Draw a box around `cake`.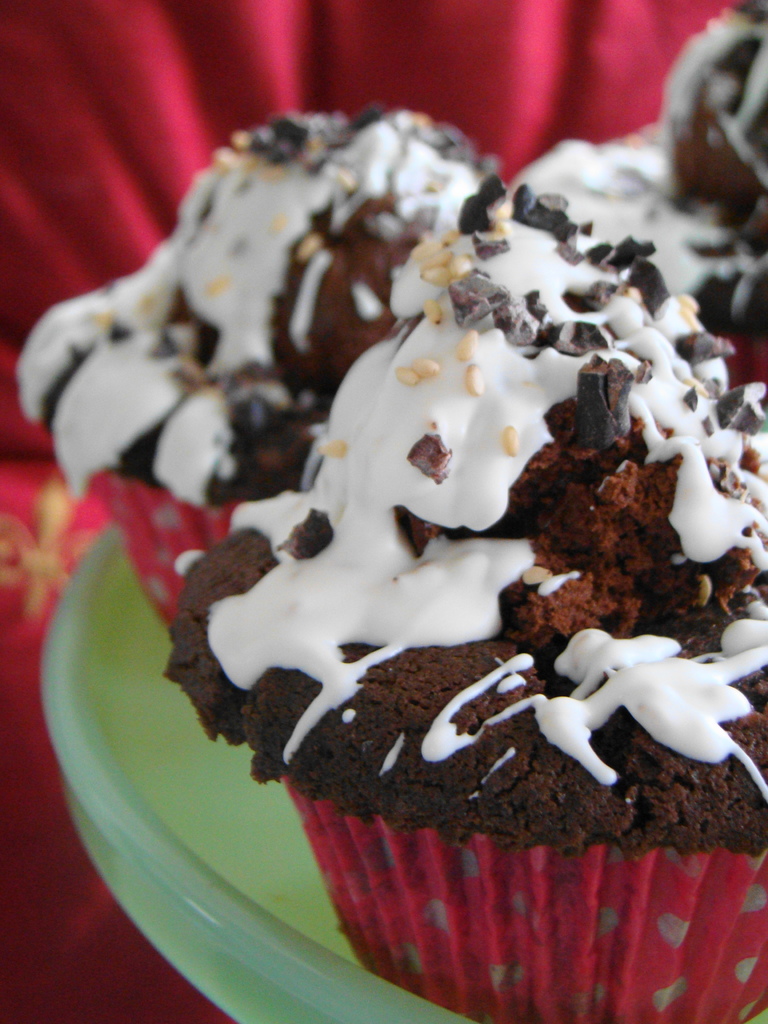
box=[509, 3, 764, 377].
